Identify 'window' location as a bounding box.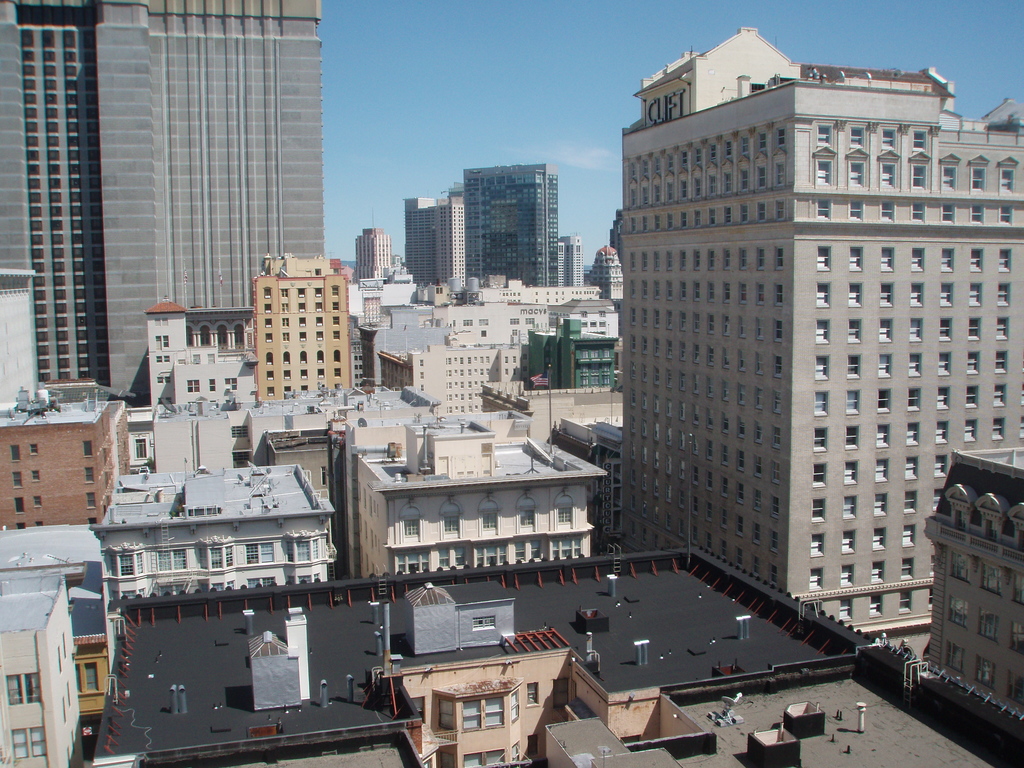
[x1=114, y1=553, x2=141, y2=577].
